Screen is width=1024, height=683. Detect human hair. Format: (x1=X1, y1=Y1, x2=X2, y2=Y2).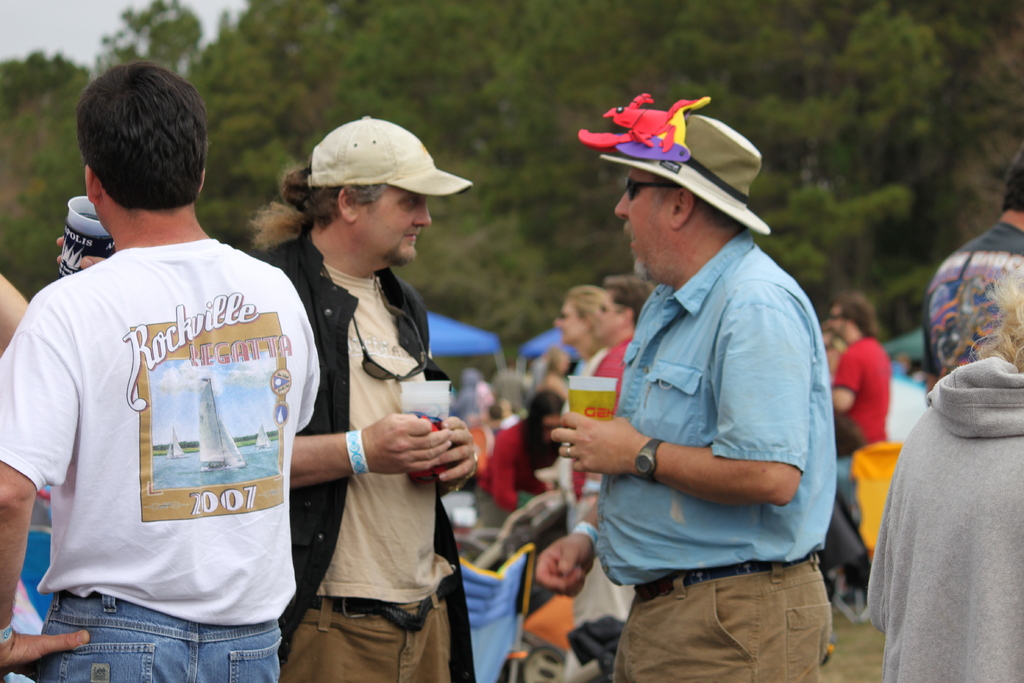
(x1=525, y1=388, x2=566, y2=456).
